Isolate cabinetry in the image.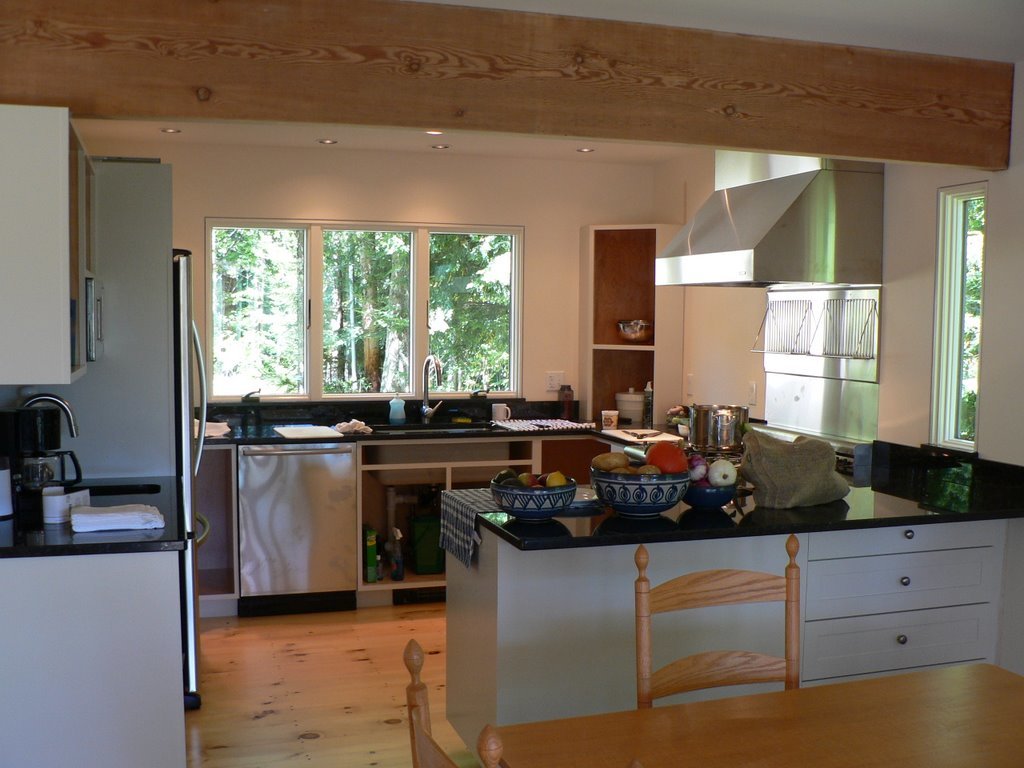
Isolated region: 0,475,186,767.
